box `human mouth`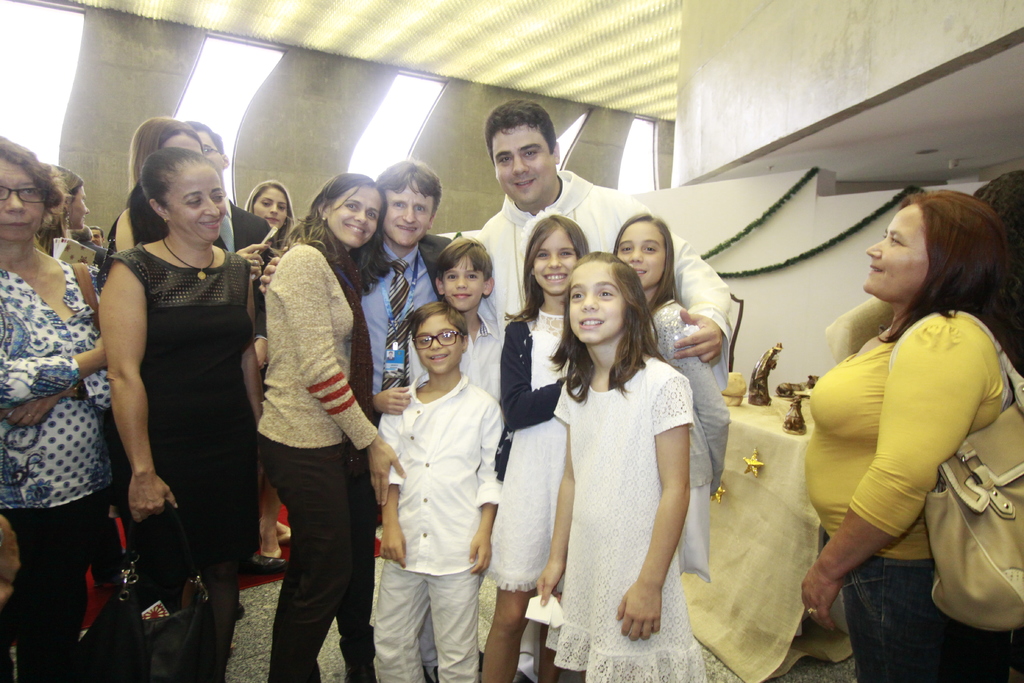
[left=579, top=318, right=603, bottom=330]
